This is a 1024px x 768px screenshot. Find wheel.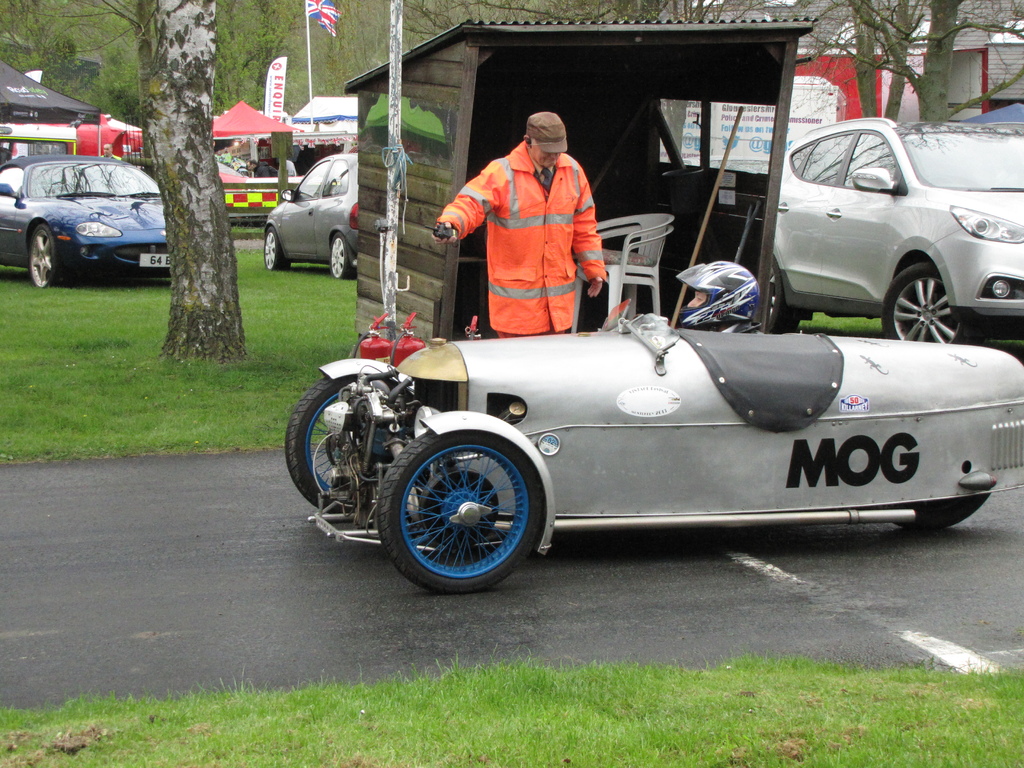
Bounding box: [left=380, top=436, right=547, bottom=582].
